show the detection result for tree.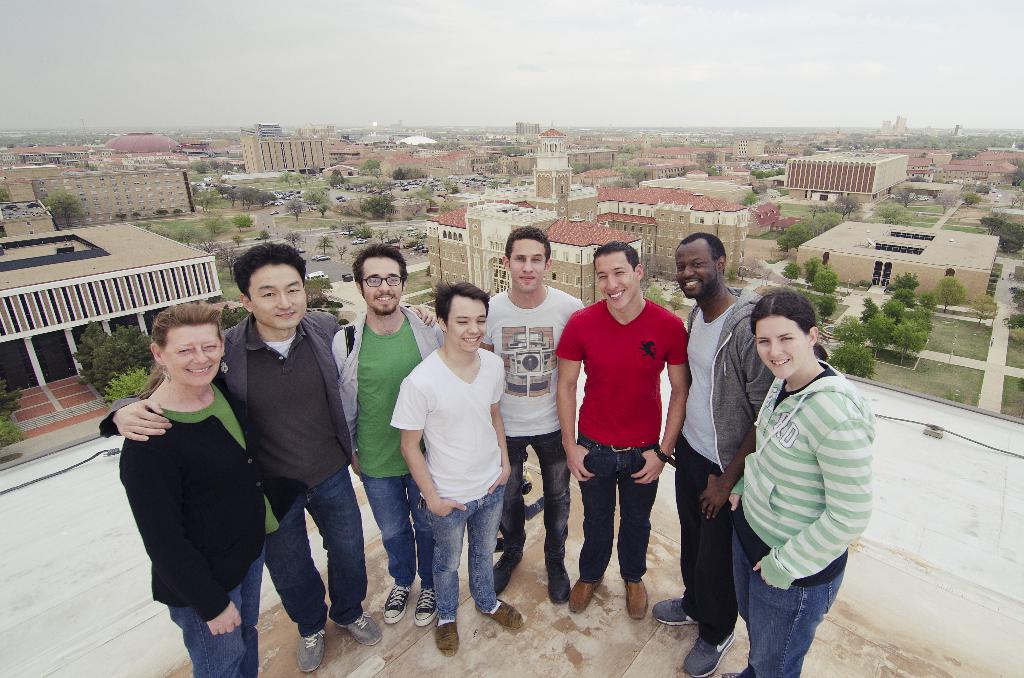
region(363, 159, 381, 174).
